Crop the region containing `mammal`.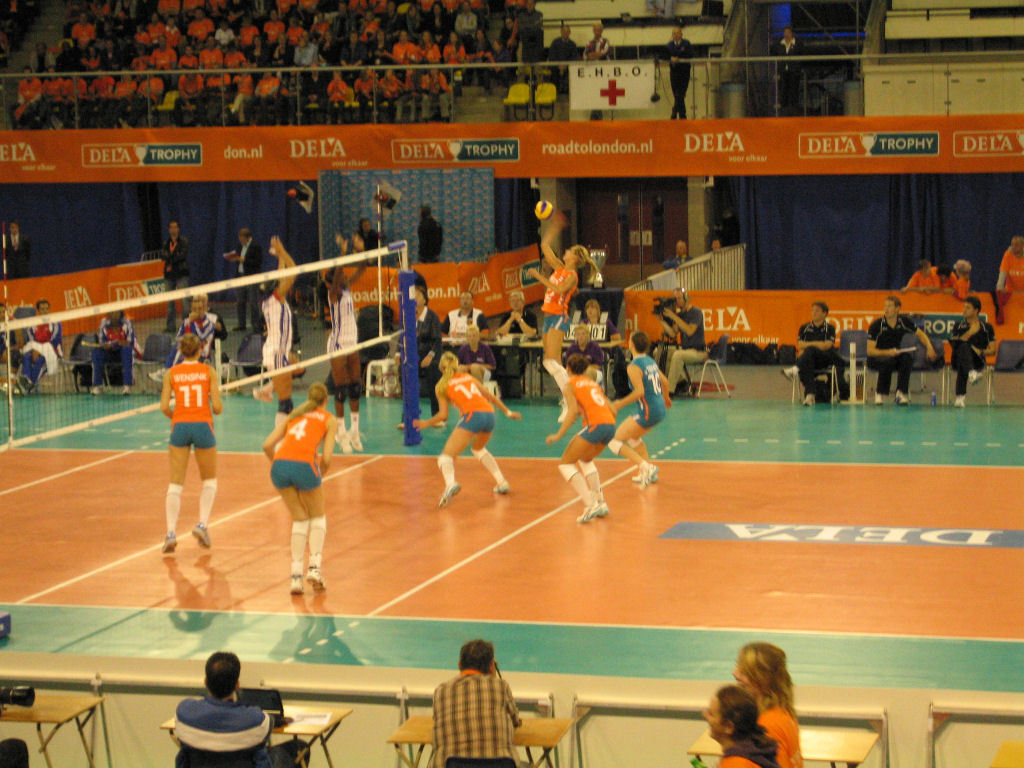
Crop region: [left=459, top=328, right=497, bottom=383].
